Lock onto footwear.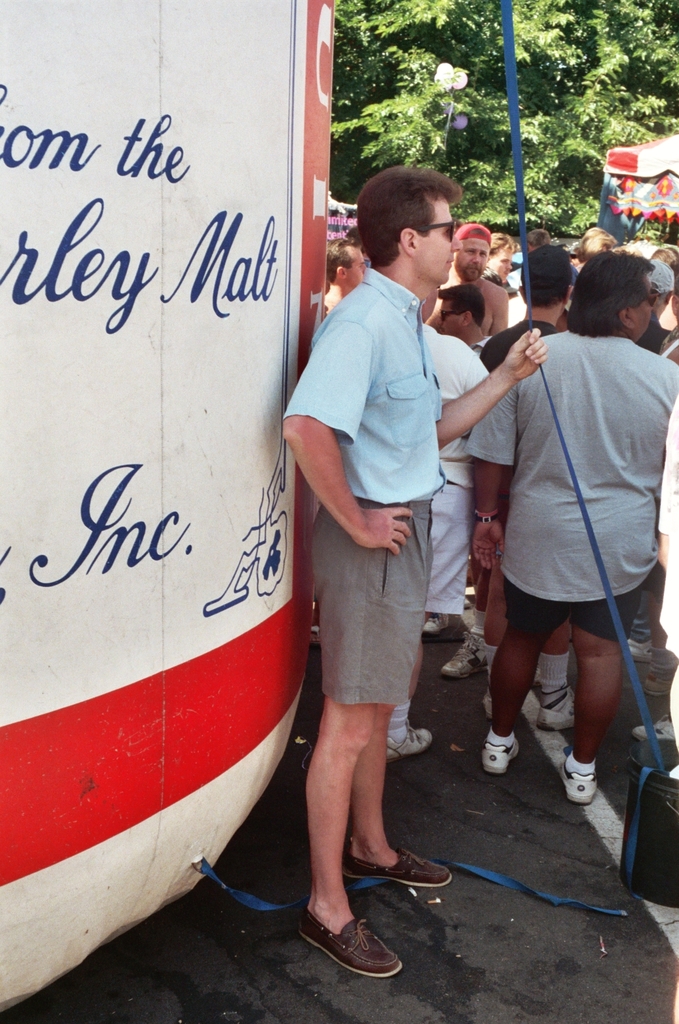
Locked: [x1=562, y1=758, x2=600, y2=803].
